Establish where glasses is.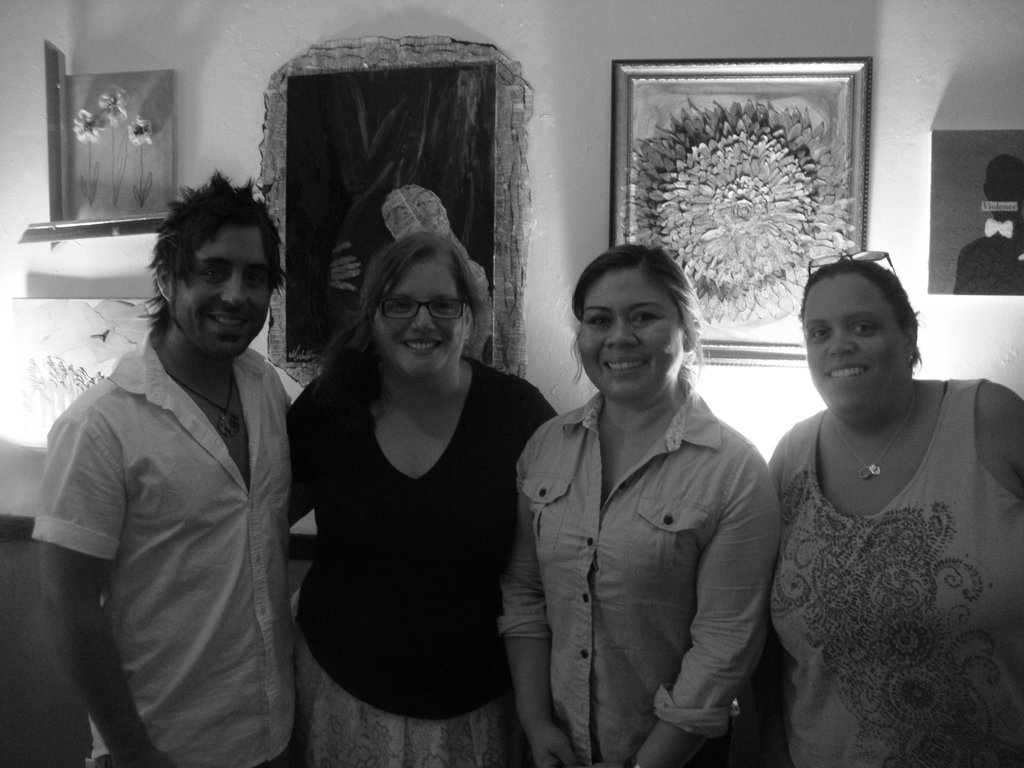
Established at x1=353, y1=286, x2=474, y2=337.
